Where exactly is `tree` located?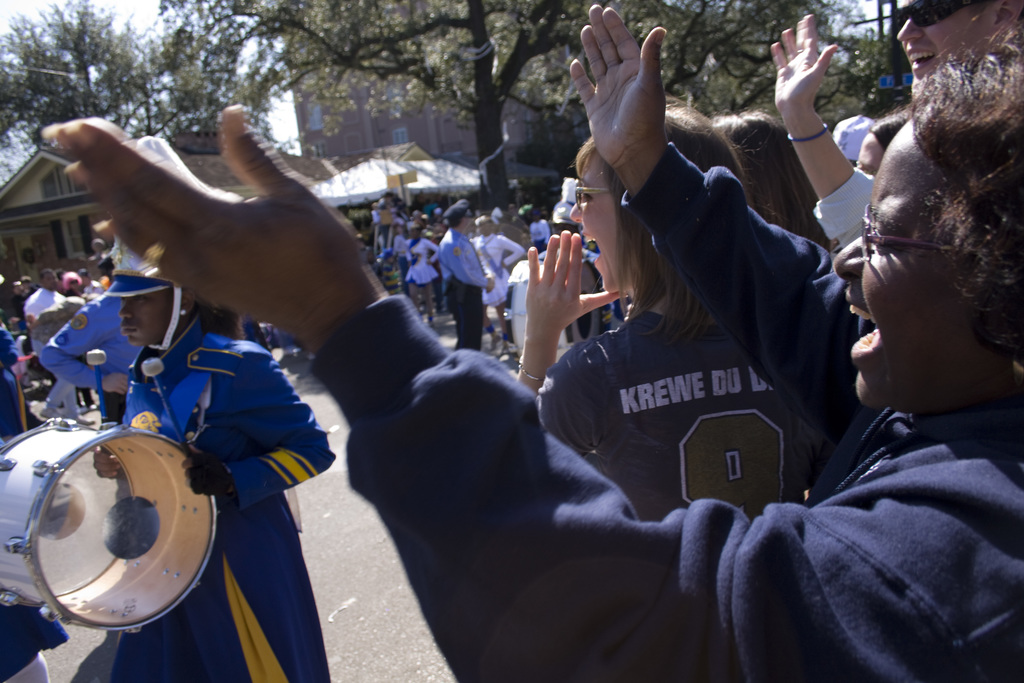
Its bounding box is <bbox>3, 0, 177, 176</bbox>.
